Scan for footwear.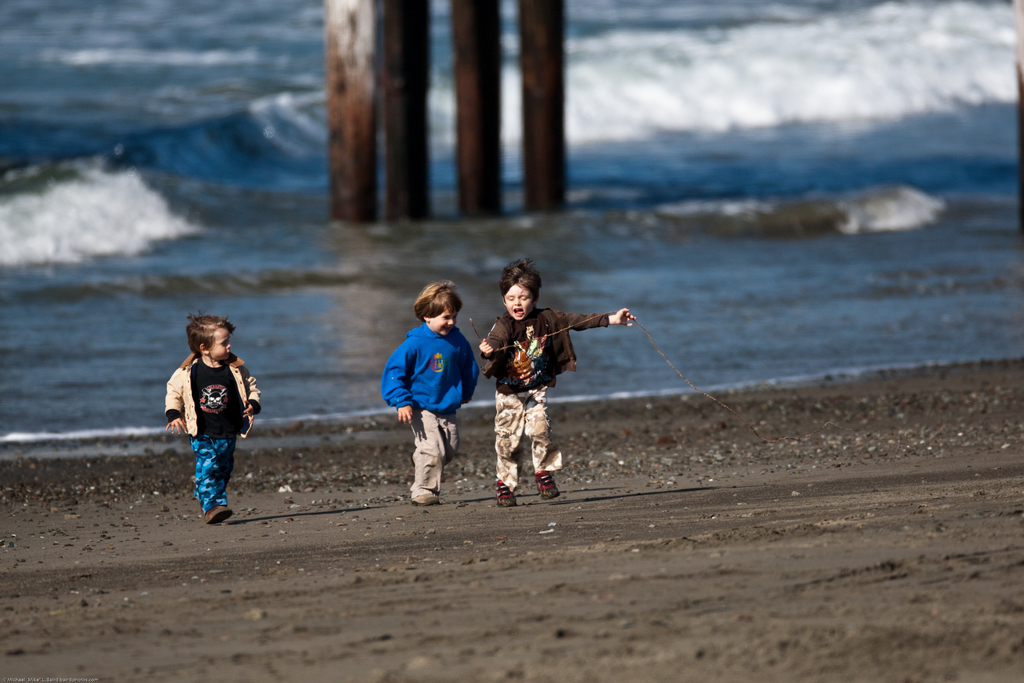
Scan result: region(204, 507, 232, 522).
